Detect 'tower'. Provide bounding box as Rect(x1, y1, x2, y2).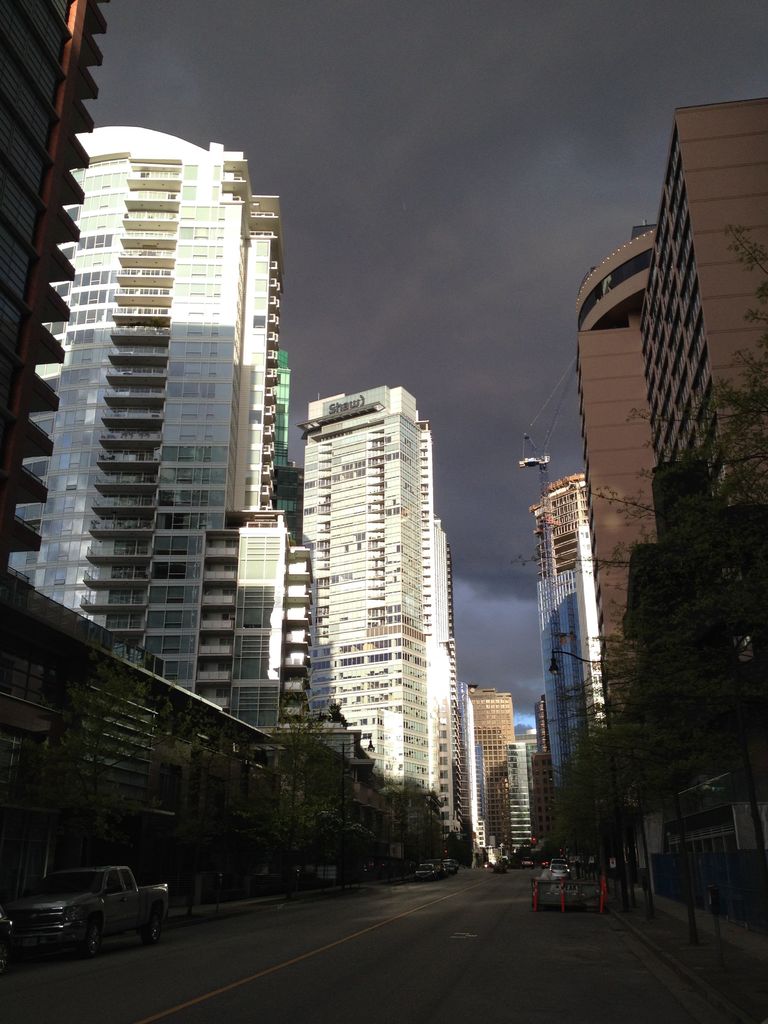
Rect(269, 326, 478, 804).
